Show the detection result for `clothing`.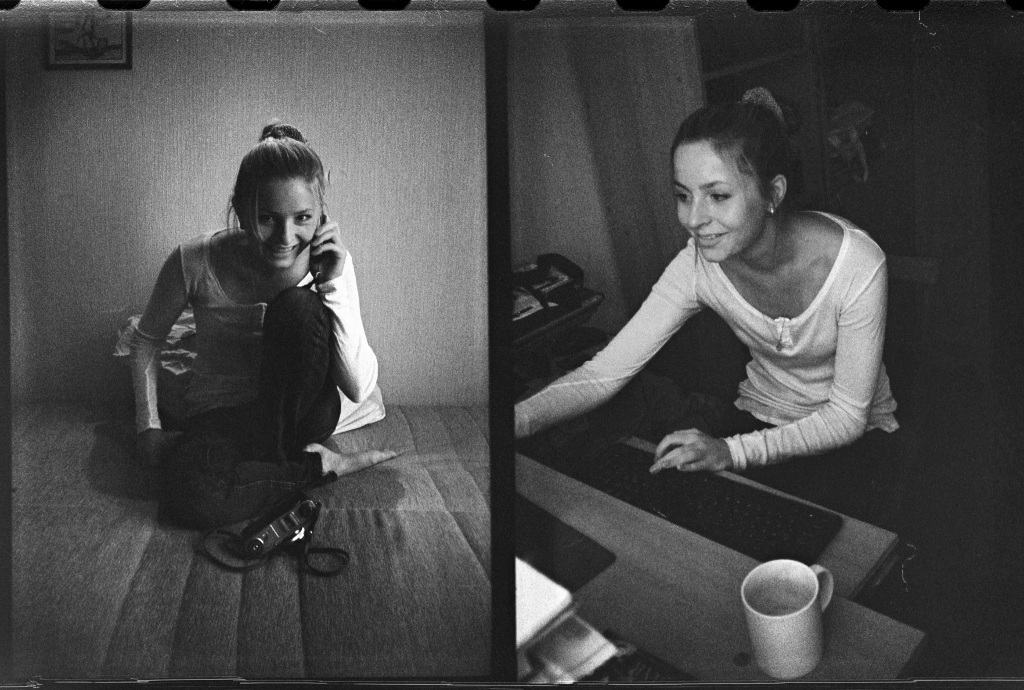
{"x1": 582, "y1": 185, "x2": 908, "y2": 523}.
